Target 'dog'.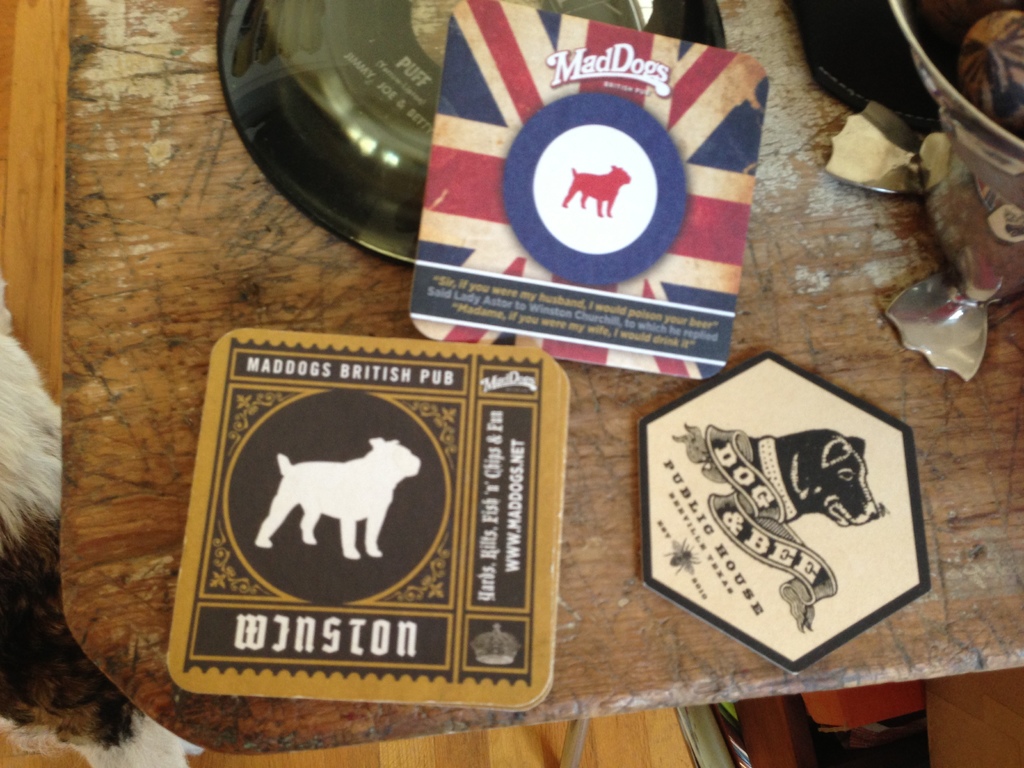
Target region: l=751, t=429, r=883, b=527.
